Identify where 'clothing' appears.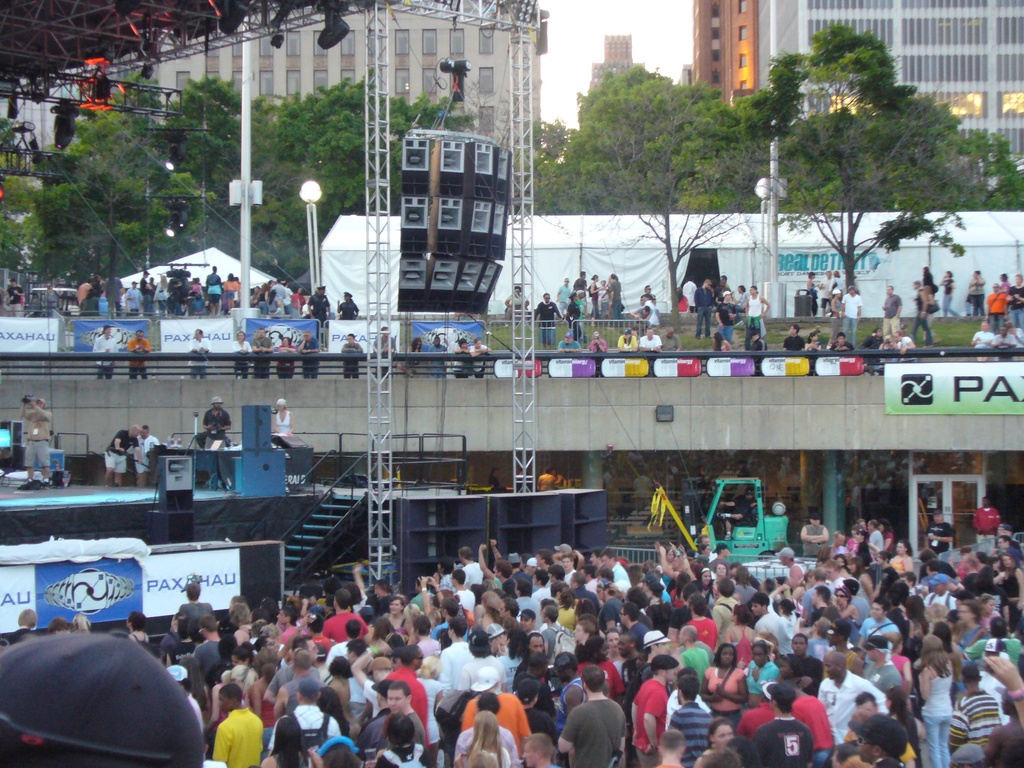
Appears at 972 274 979 312.
